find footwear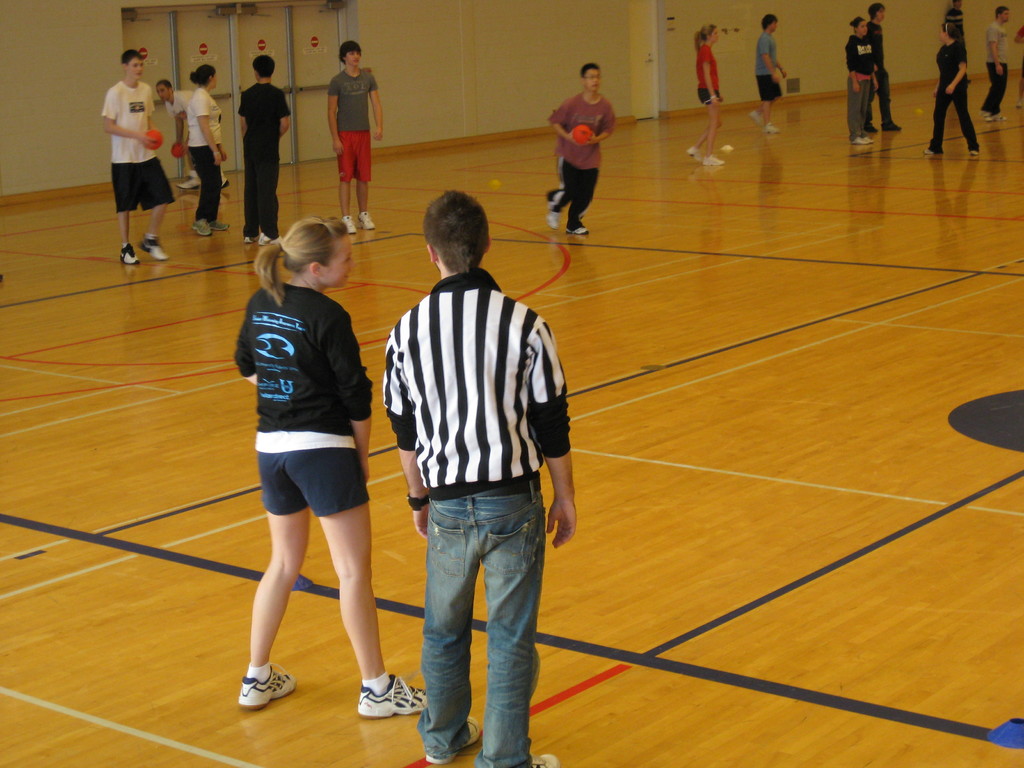
Rect(356, 673, 427, 721)
